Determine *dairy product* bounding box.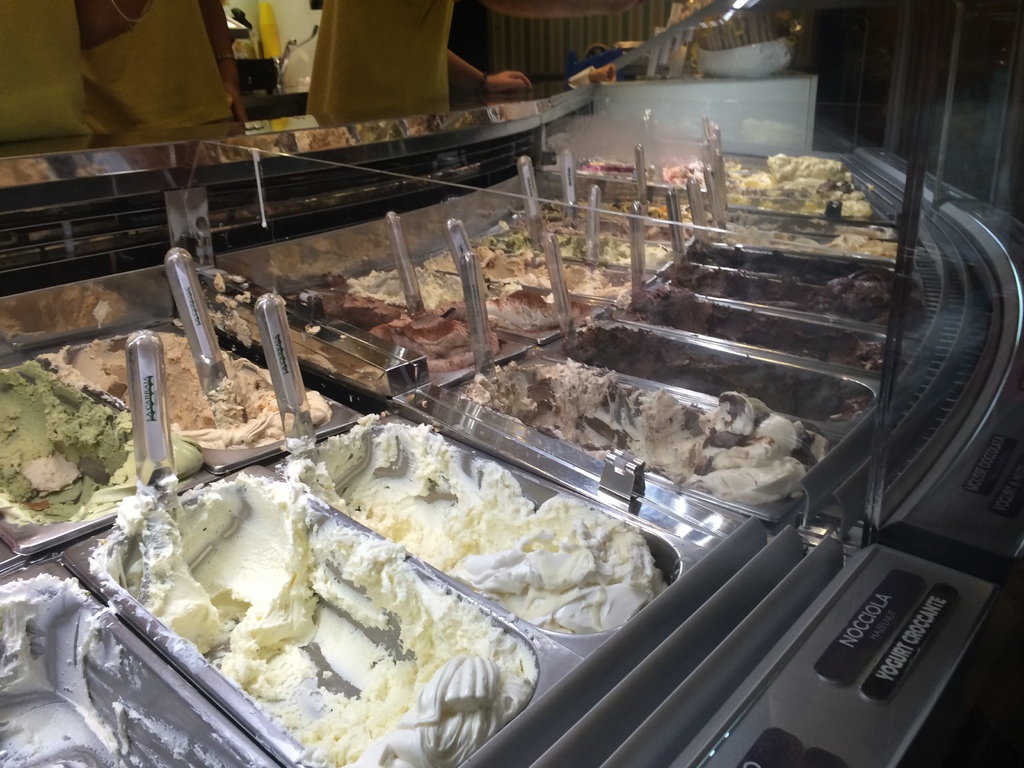
Determined: (505, 240, 678, 259).
